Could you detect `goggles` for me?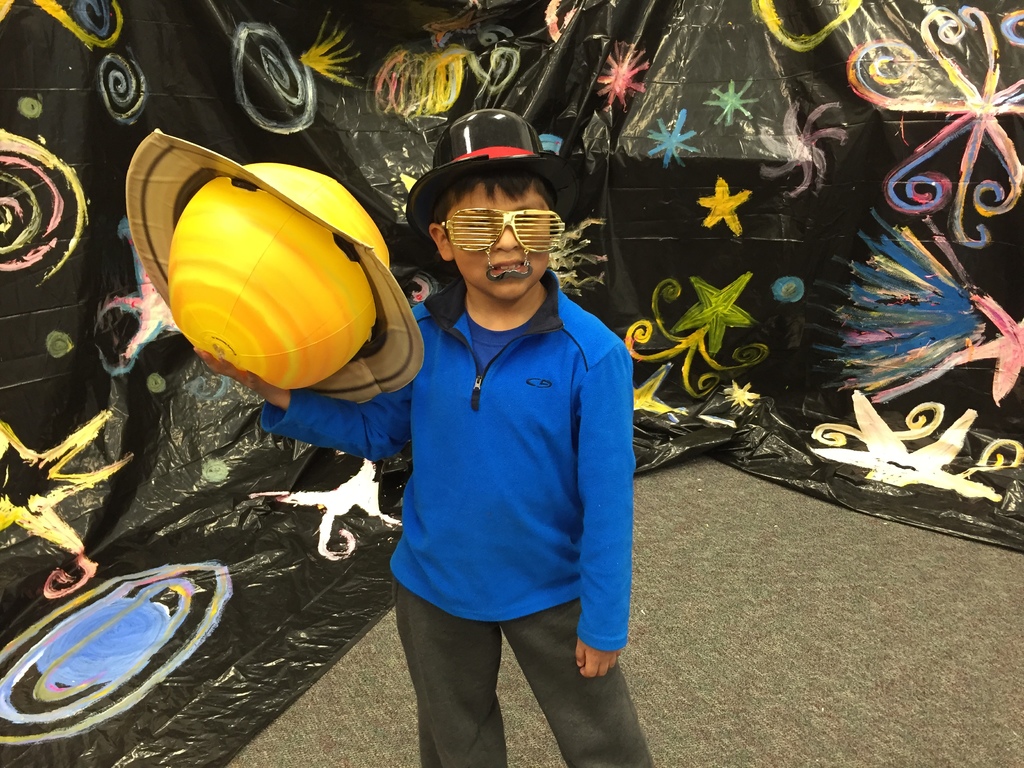
Detection result: x1=434 y1=204 x2=567 y2=255.
